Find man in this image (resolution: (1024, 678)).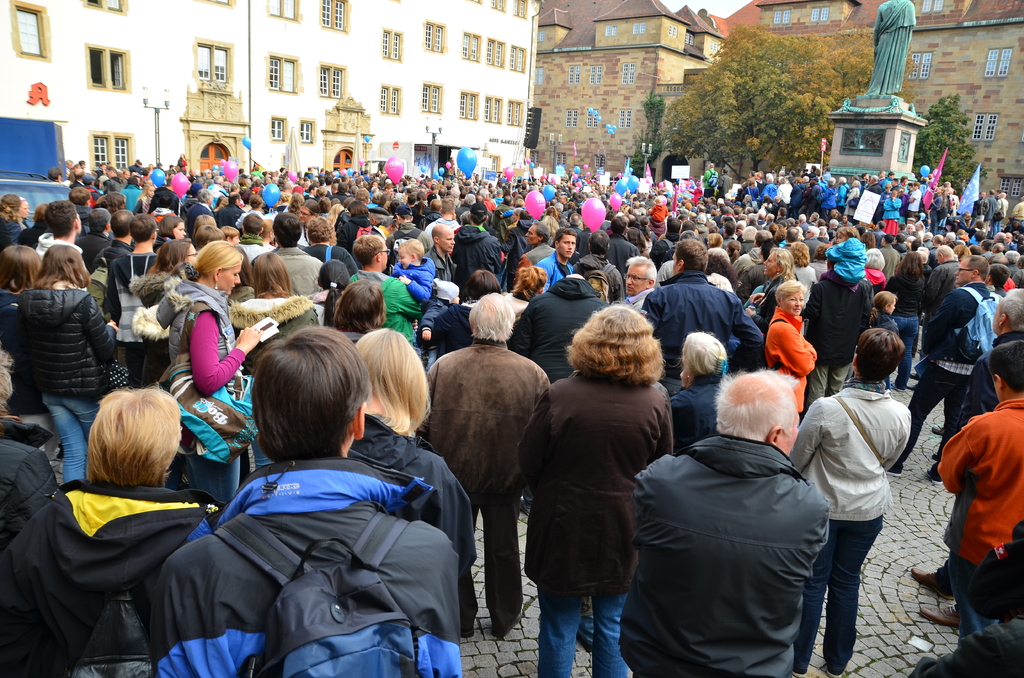
34/200/83/261.
